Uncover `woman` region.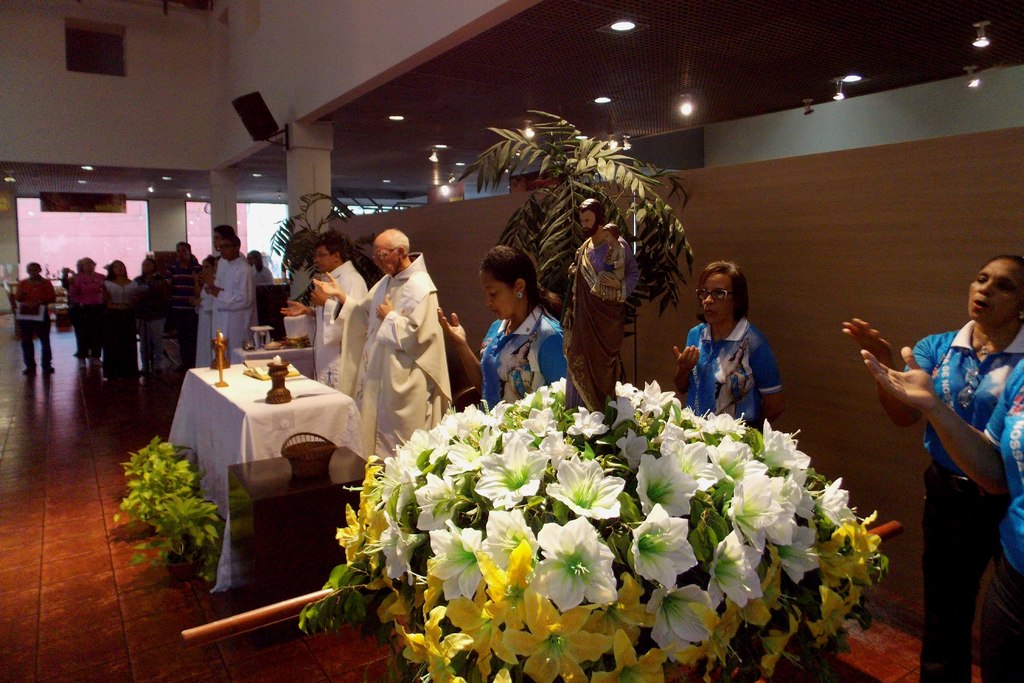
Uncovered: <box>13,263,57,374</box>.
